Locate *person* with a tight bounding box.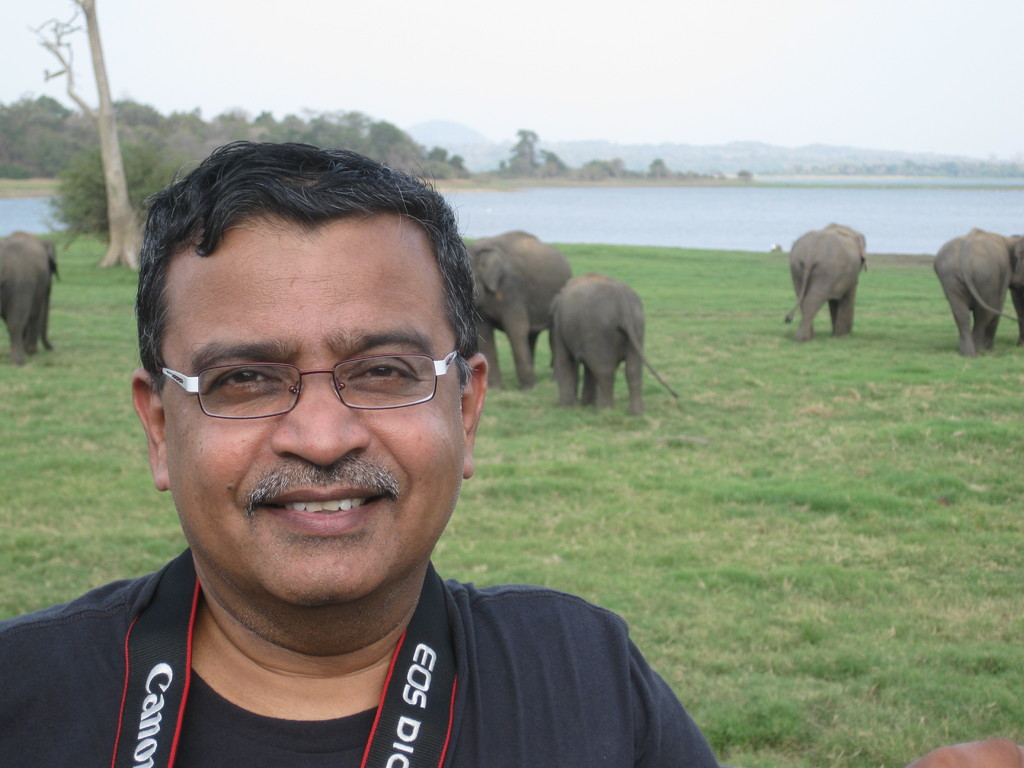
{"left": 0, "top": 138, "right": 711, "bottom": 767}.
